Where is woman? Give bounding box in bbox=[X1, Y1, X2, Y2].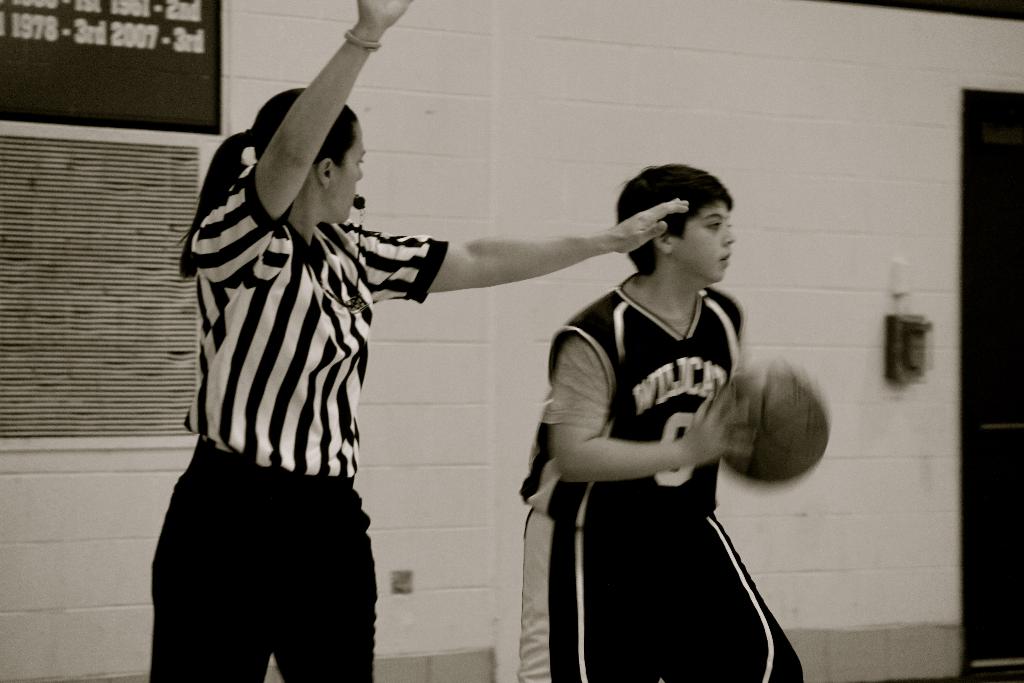
bbox=[150, 0, 691, 682].
